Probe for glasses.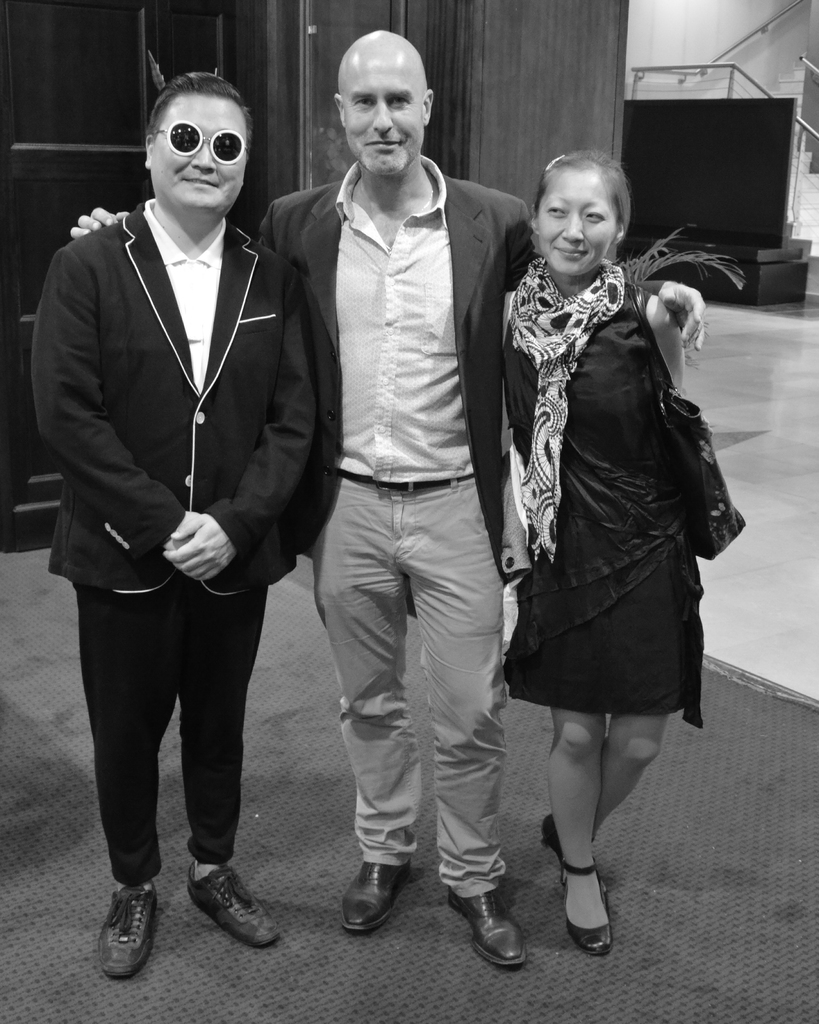
Probe result: [x1=153, y1=119, x2=244, y2=172].
